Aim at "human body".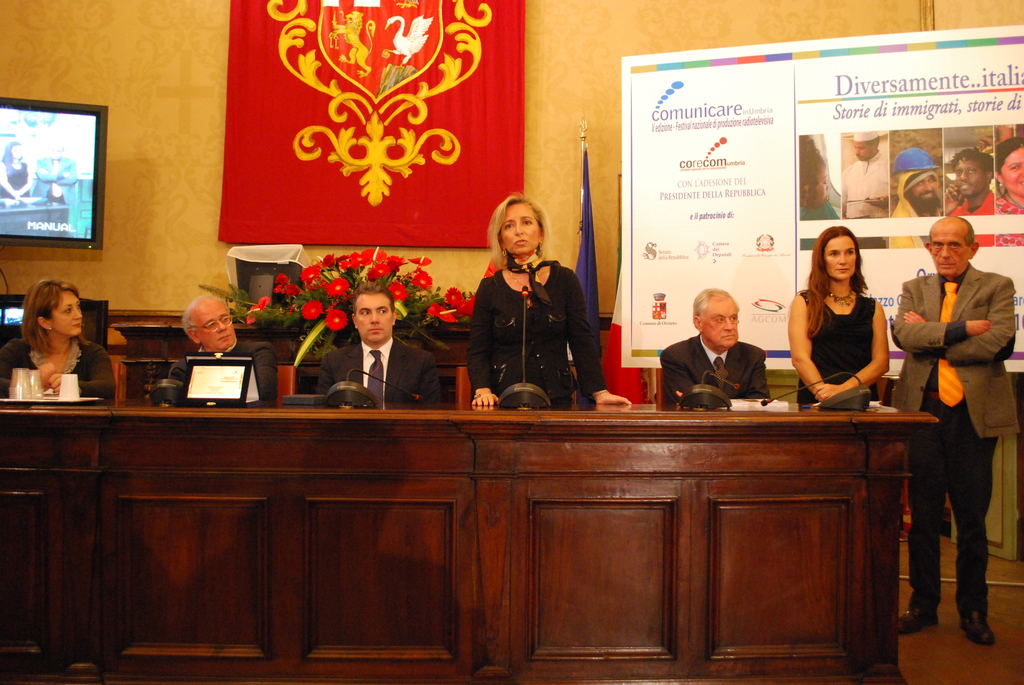
Aimed at 31,157,81,237.
